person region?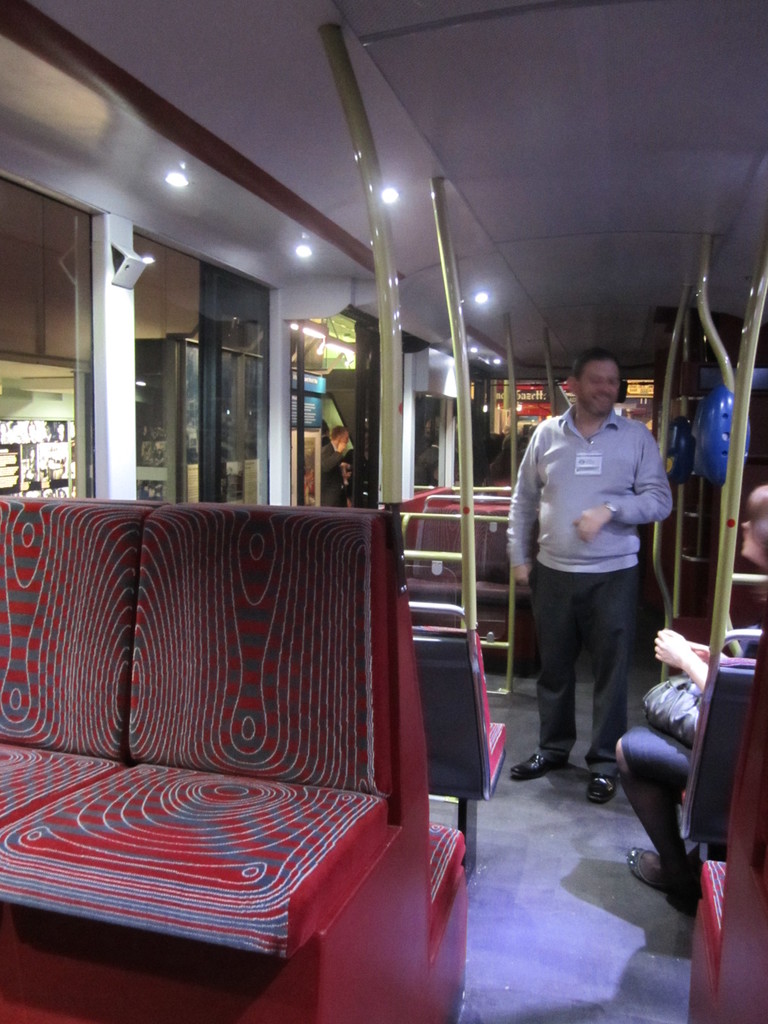
{"left": 0, "top": 422, "right": 10, "bottom": 444}
